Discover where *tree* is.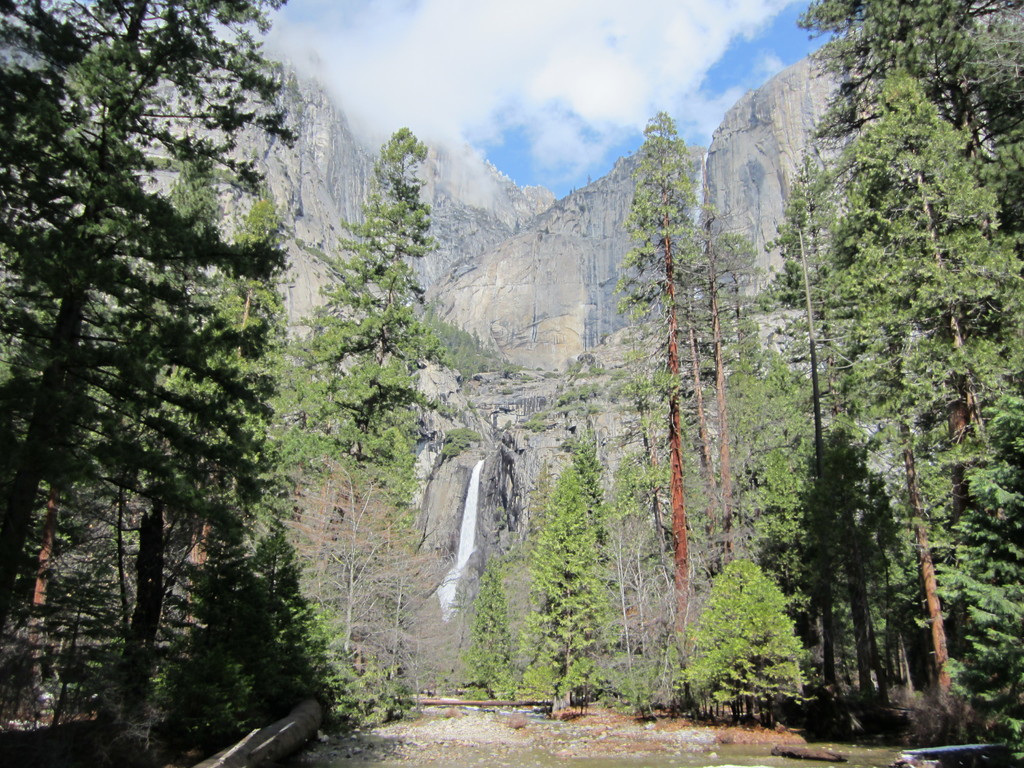
Discovered at (left=100, top=138, right=253, bottom=558).
